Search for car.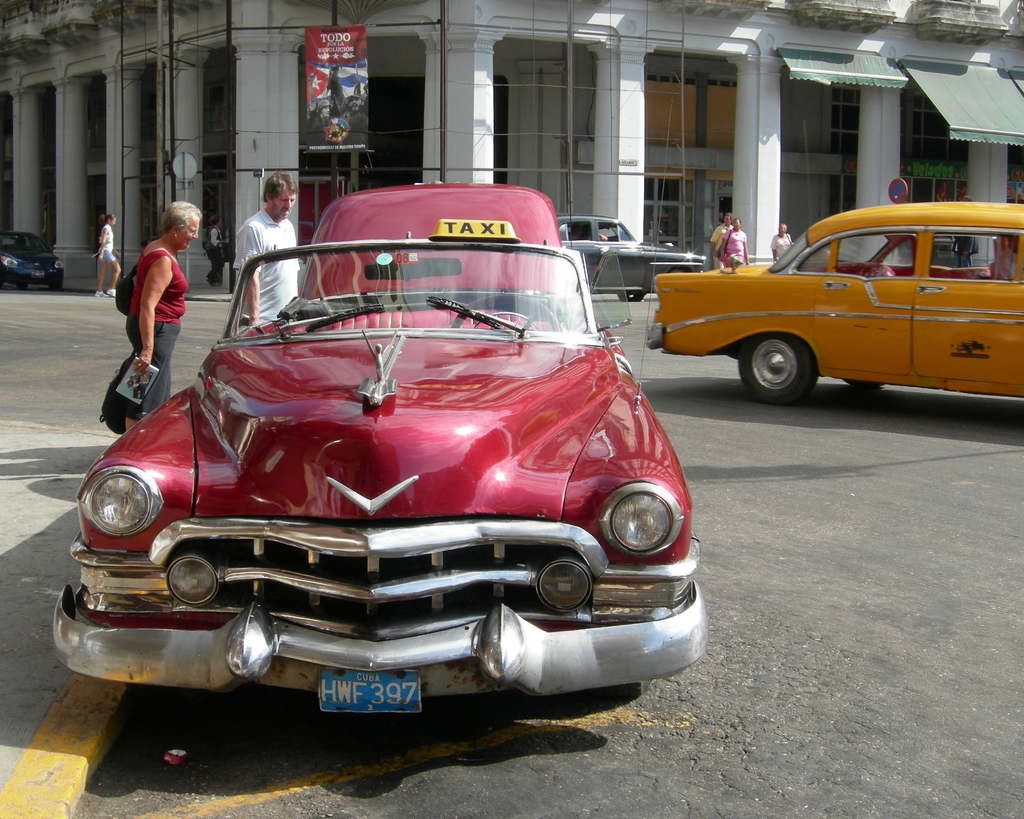
Found at select_region(57, 229, 718, 733).
